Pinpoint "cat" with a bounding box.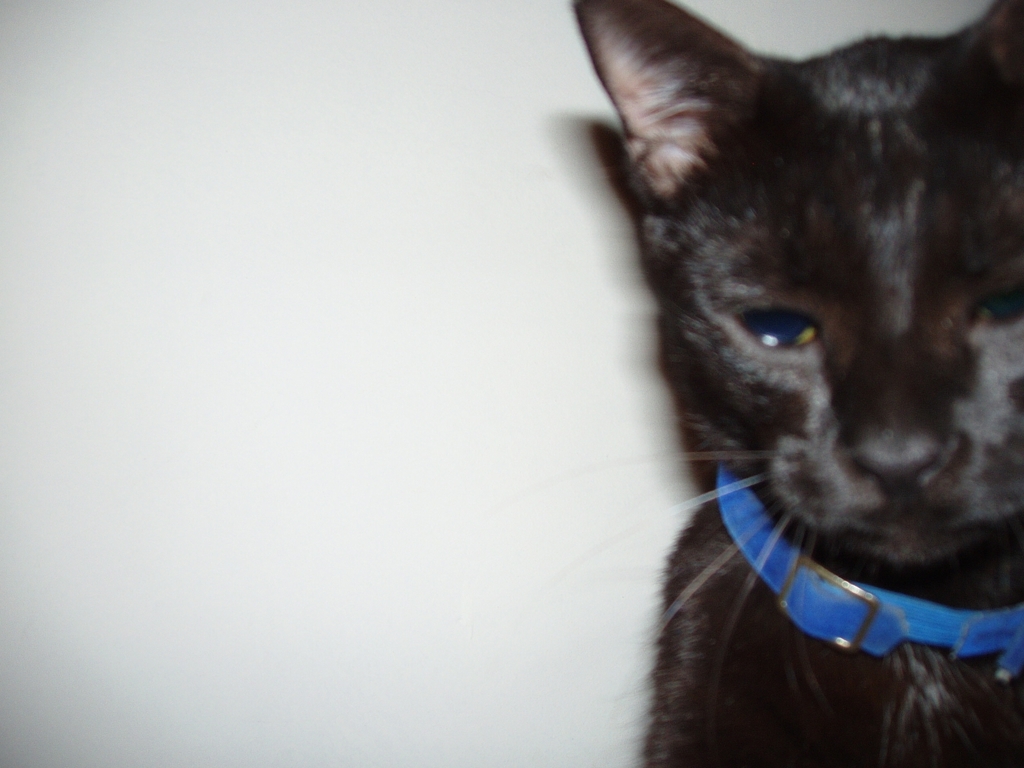
(left=510, top=0, right=1023, bottom=767).
